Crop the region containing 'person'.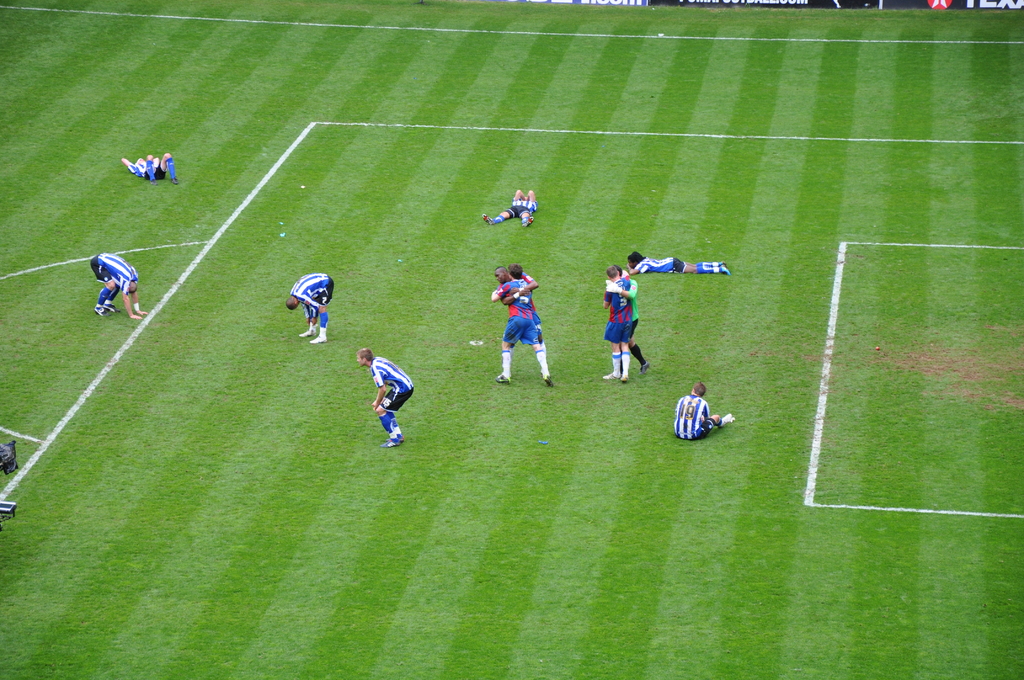
Crop region: Rect(120, 151, 177, 186).
